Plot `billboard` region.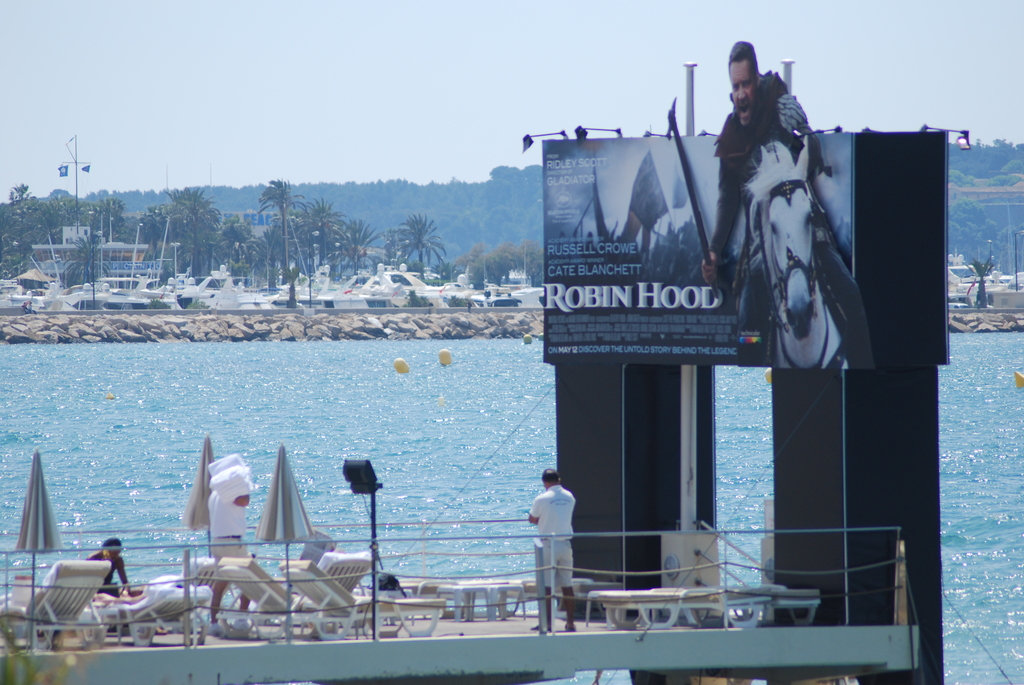
Plotted at {"left": 540, "top": 122, "right": 884, "bottom": 379}.
